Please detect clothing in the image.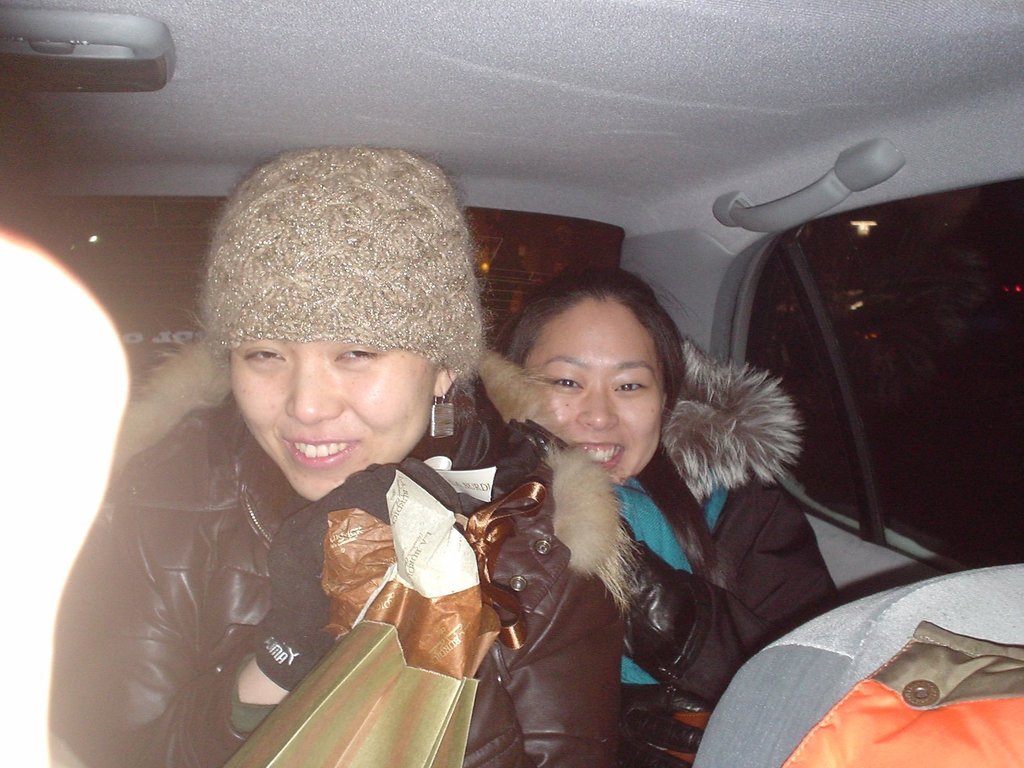
l=42, t=384, r=622, b=767.
